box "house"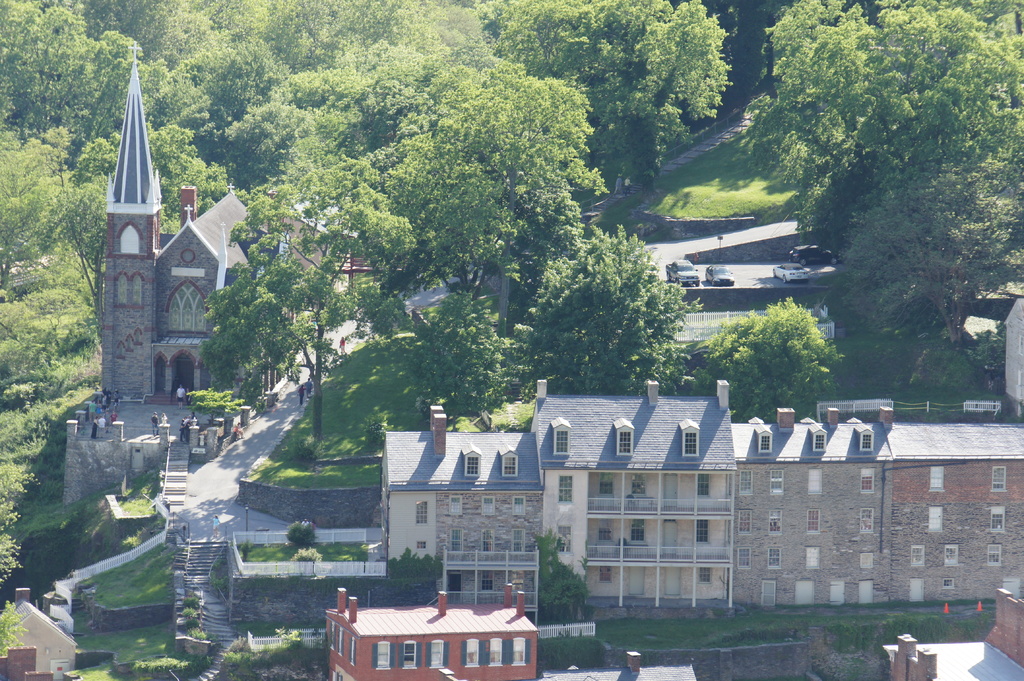
bbox=(378, 376, 1023, 621)
